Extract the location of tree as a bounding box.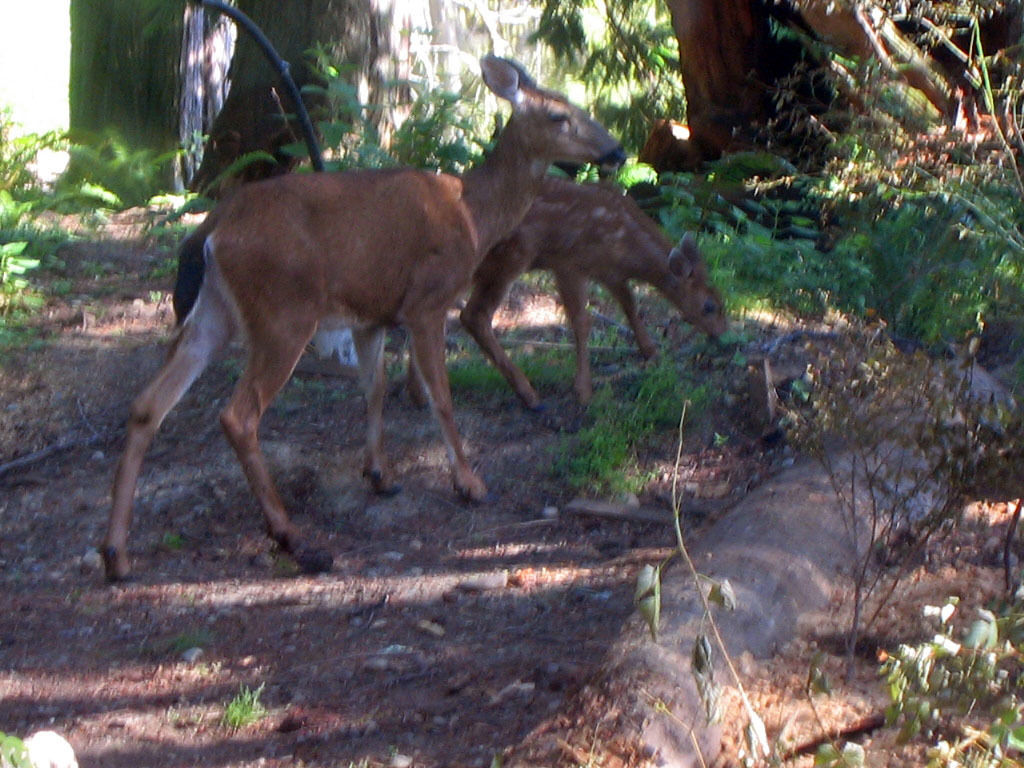
{"left": 666, "top": 0, "right": 986, "bottom": 179}.
